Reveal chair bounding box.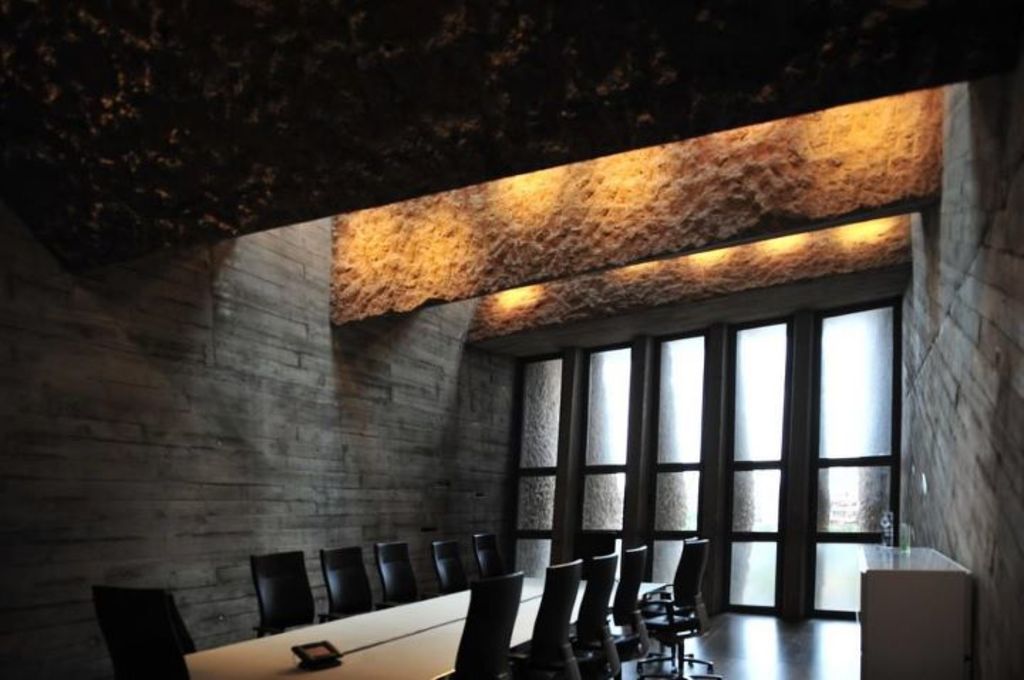
Revealed: left=91, top=585, right=203, bottom=679.
